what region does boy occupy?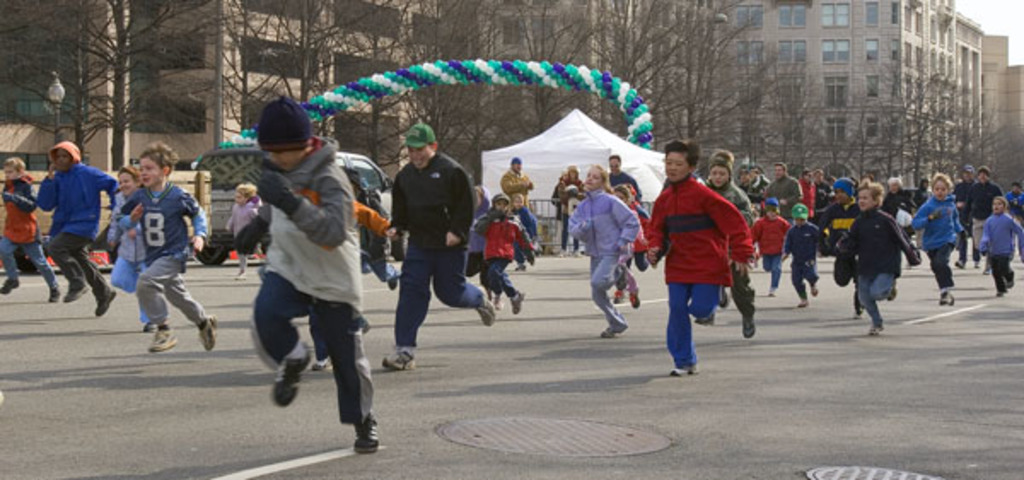
(643, 140, 763, 372).
